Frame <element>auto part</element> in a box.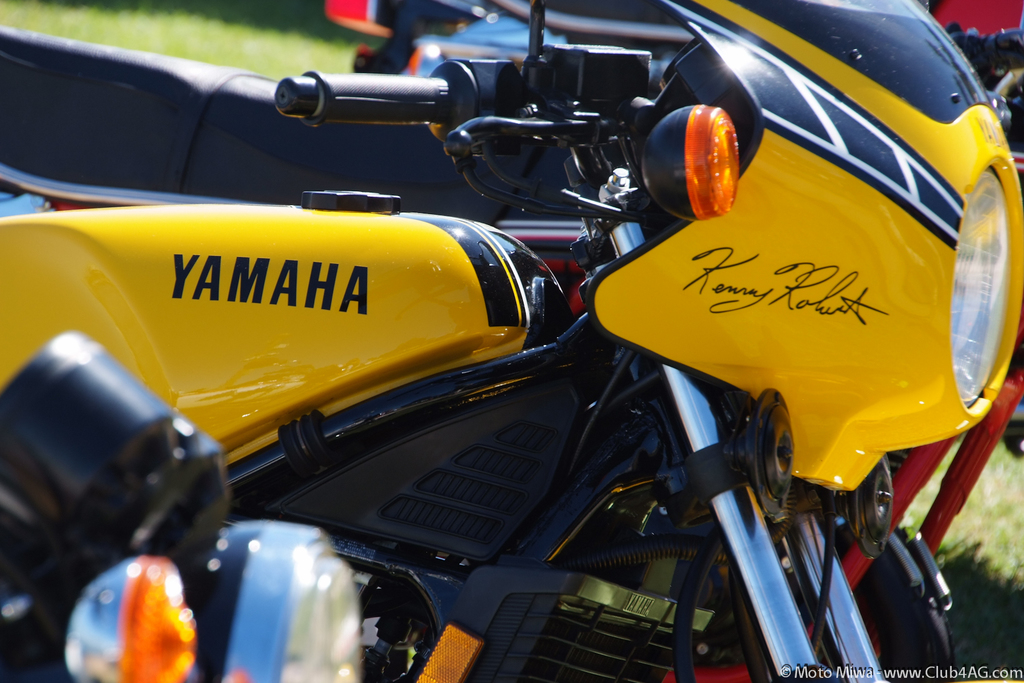
(639,106,738,220).
